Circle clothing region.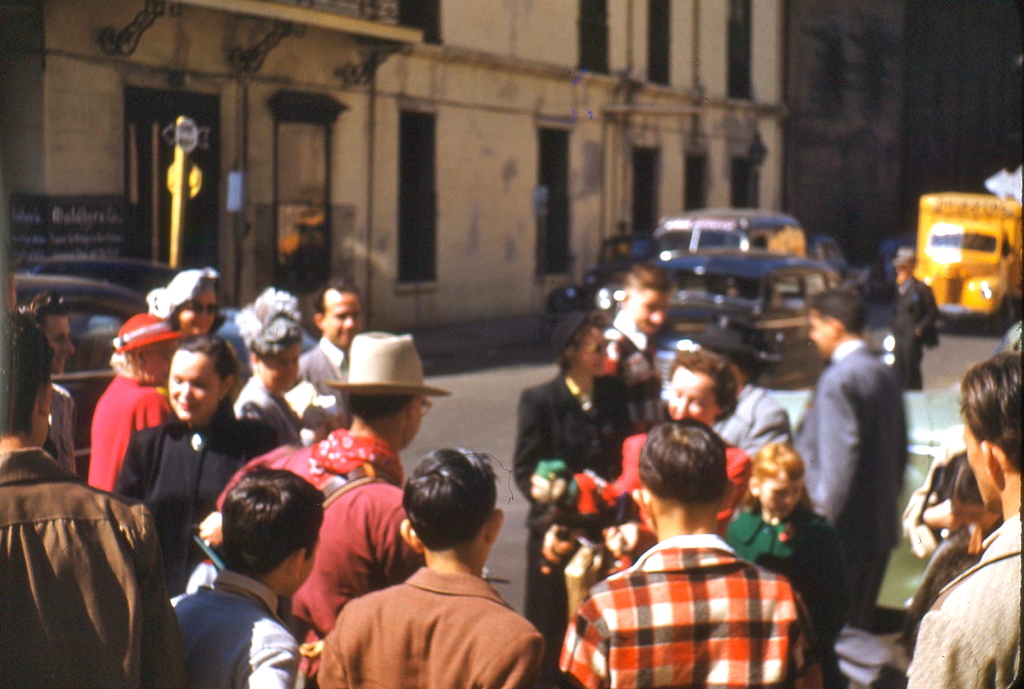
Region: x1=706, y1=505, x2=842, y2=627.
